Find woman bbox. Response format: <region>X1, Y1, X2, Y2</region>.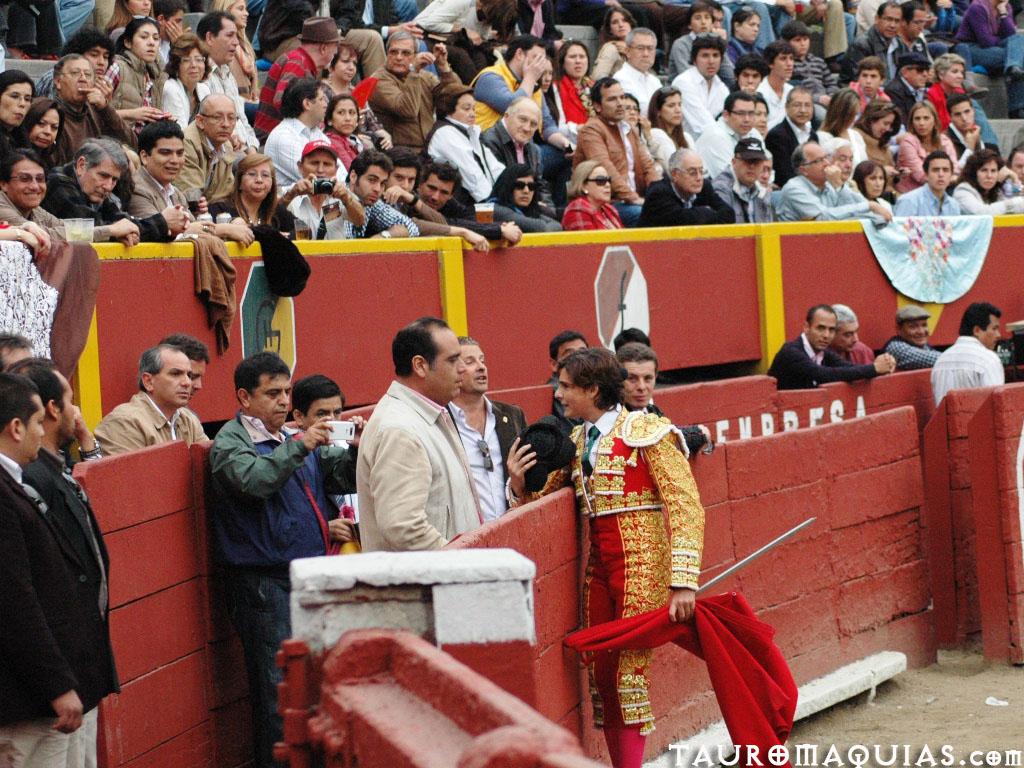
<region>854, 96, 905, 168</region>.
